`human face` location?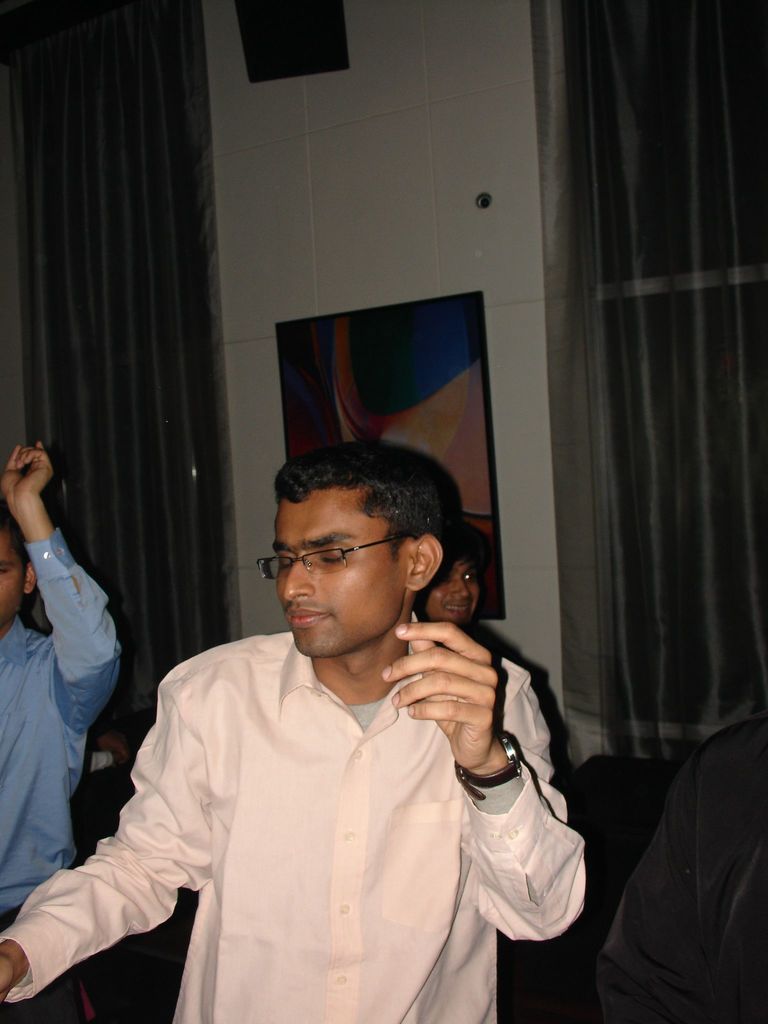
<box>0,535,26,612</box>
